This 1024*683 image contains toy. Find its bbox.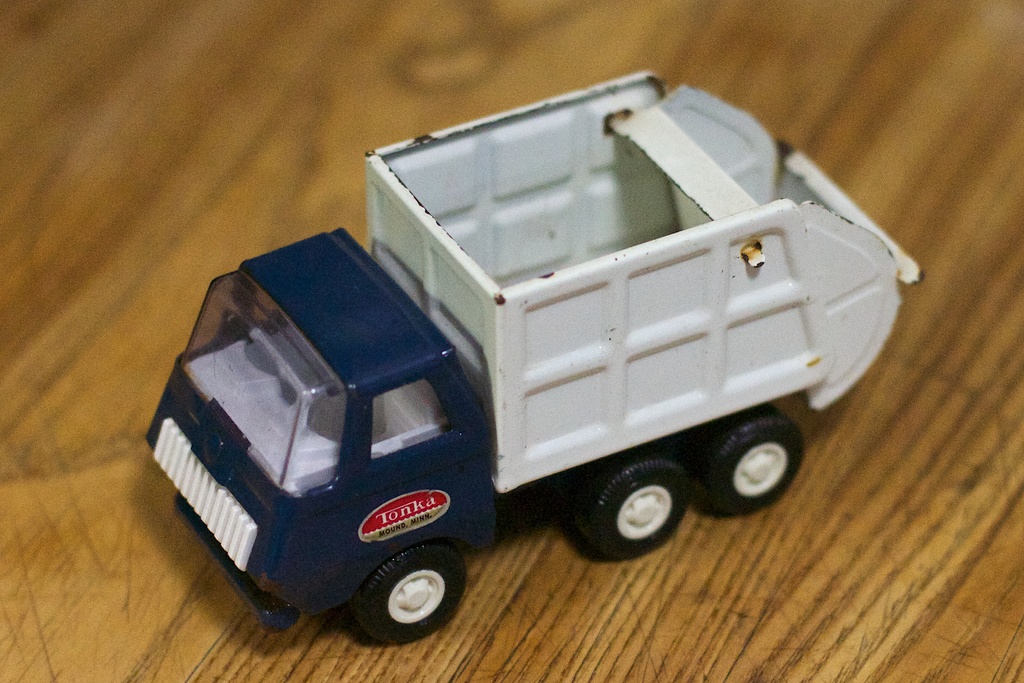
l=195, t=83, r=927, b=638.
